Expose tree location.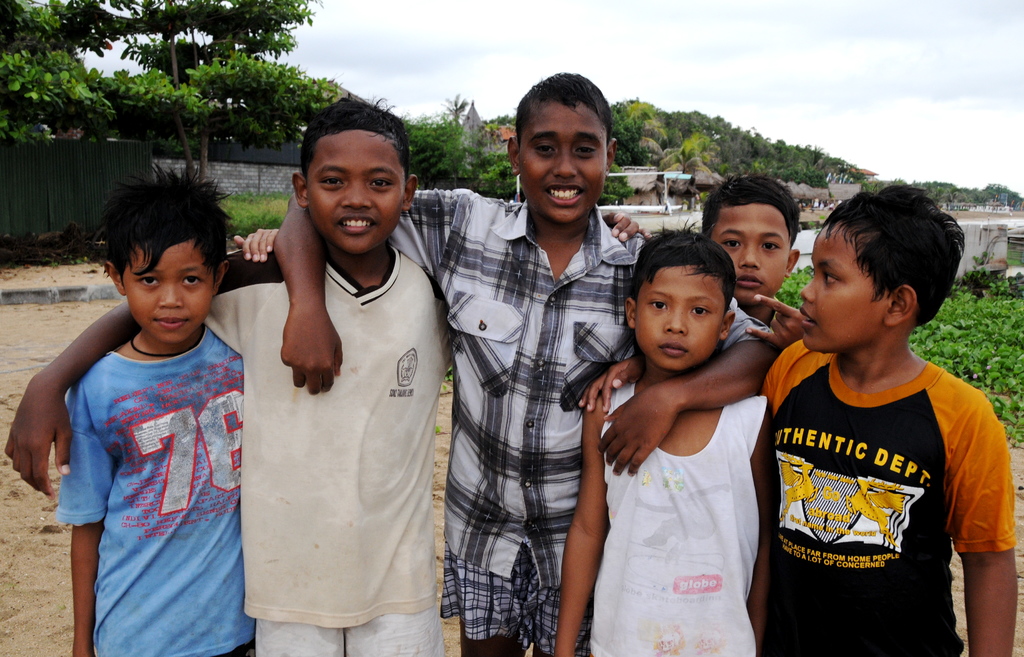
Exposed at 391/88/519/202.
